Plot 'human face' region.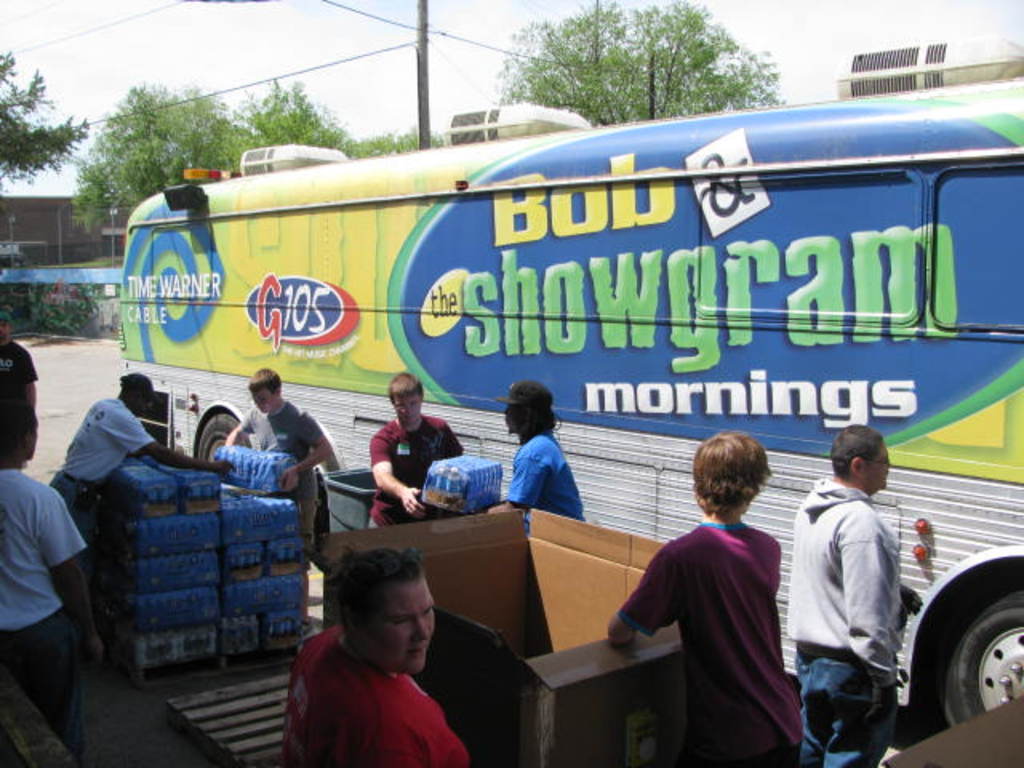
Plotted at 866, 453, 883, 490.
